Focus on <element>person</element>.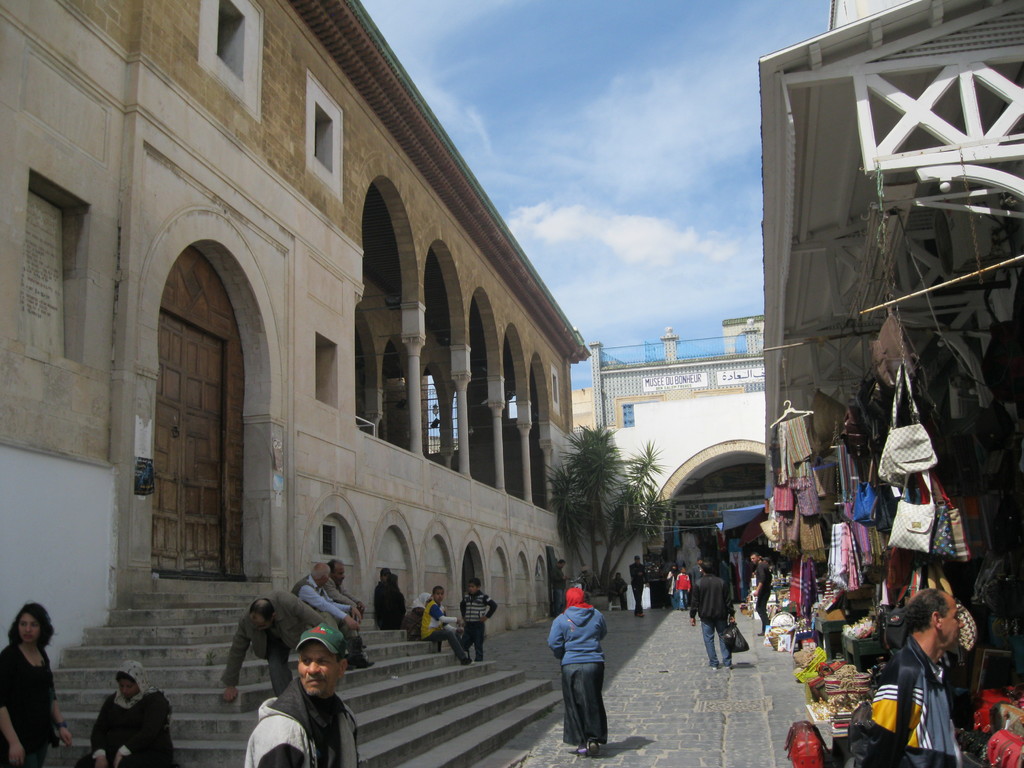
Focused at <box>669,564,689,609</box>.
